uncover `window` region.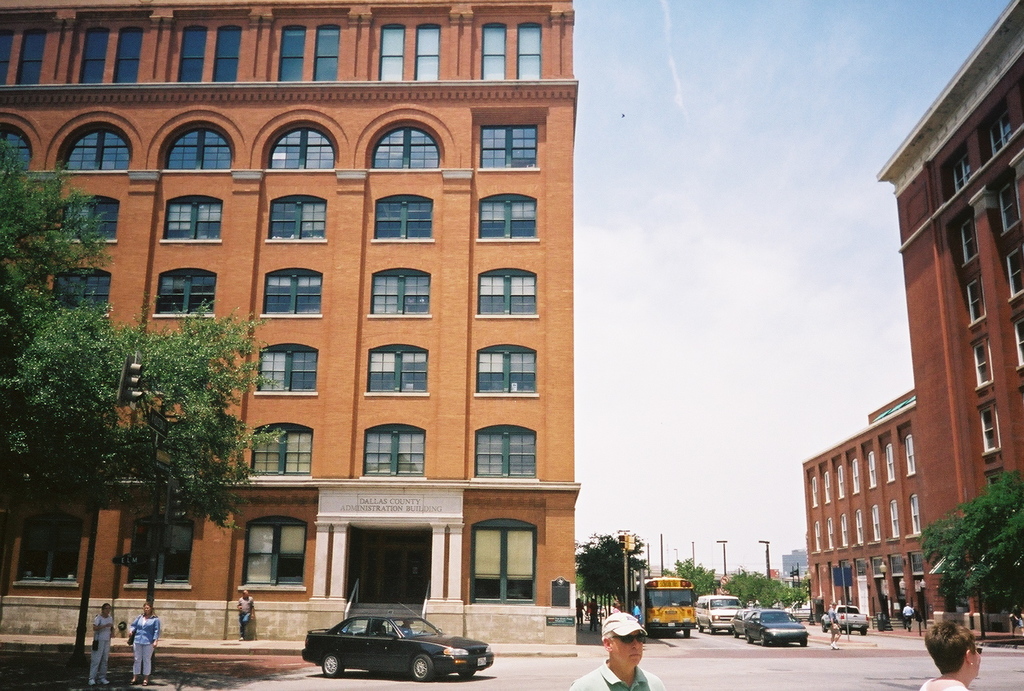
Uncovered: select_region(175, 25, 207, 84).
